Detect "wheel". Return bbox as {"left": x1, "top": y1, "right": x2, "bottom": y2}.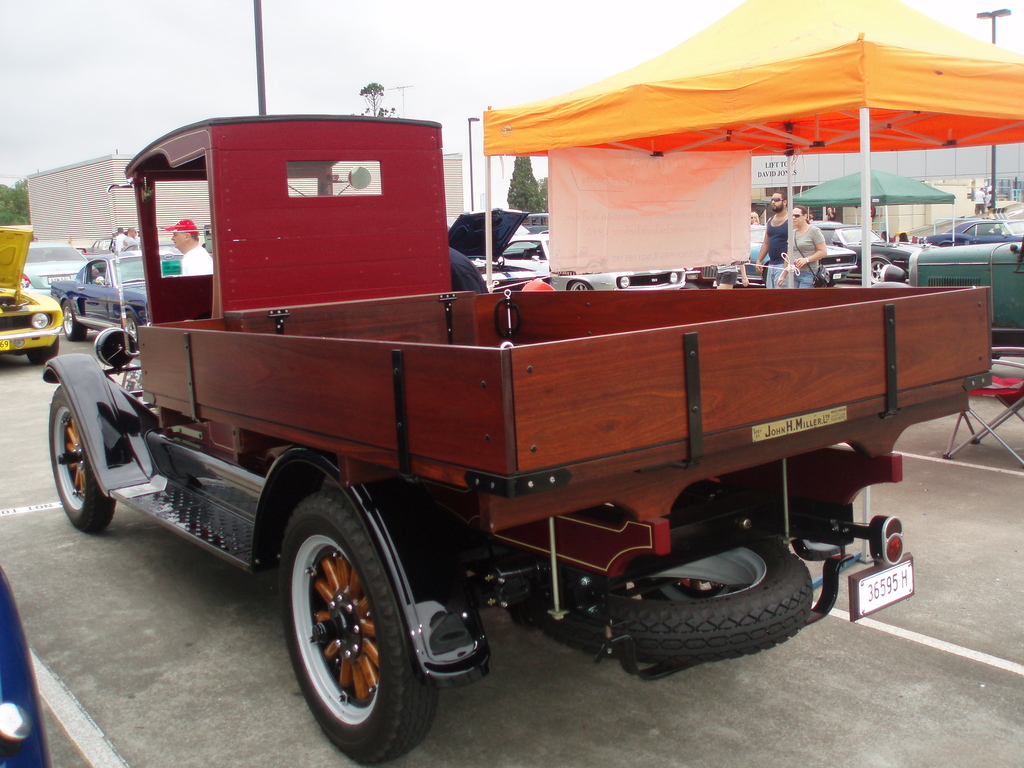
{"left": 282, "top": 495, "right": 436, "bottom": 767}.
